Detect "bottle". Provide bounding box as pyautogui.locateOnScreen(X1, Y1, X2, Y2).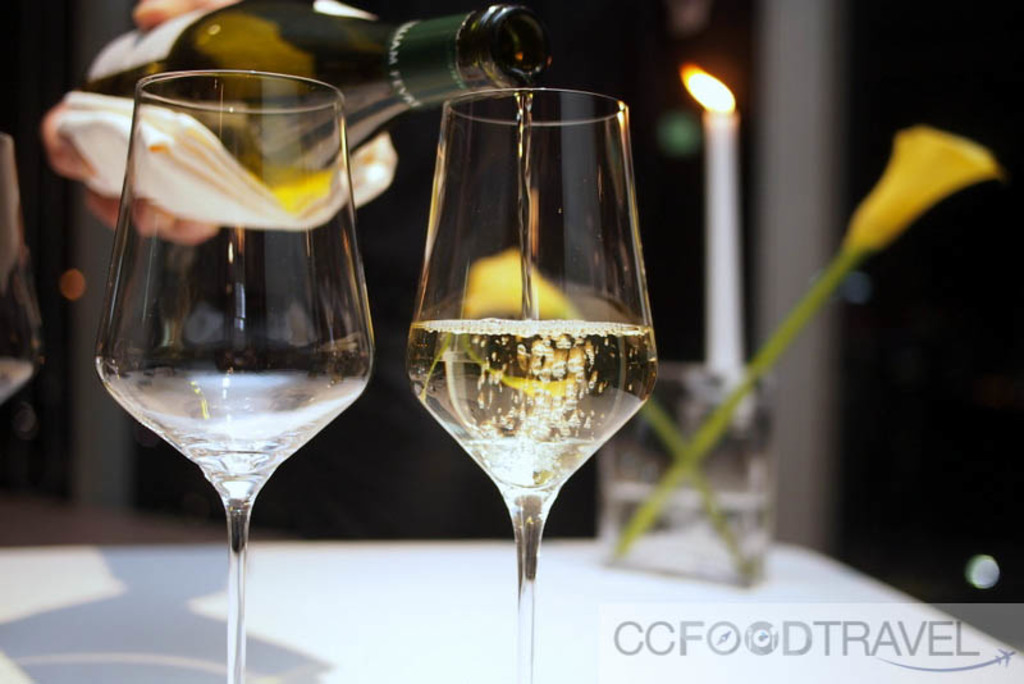
pyautogui.locateOnScreen(82, 0, 557, 187).
